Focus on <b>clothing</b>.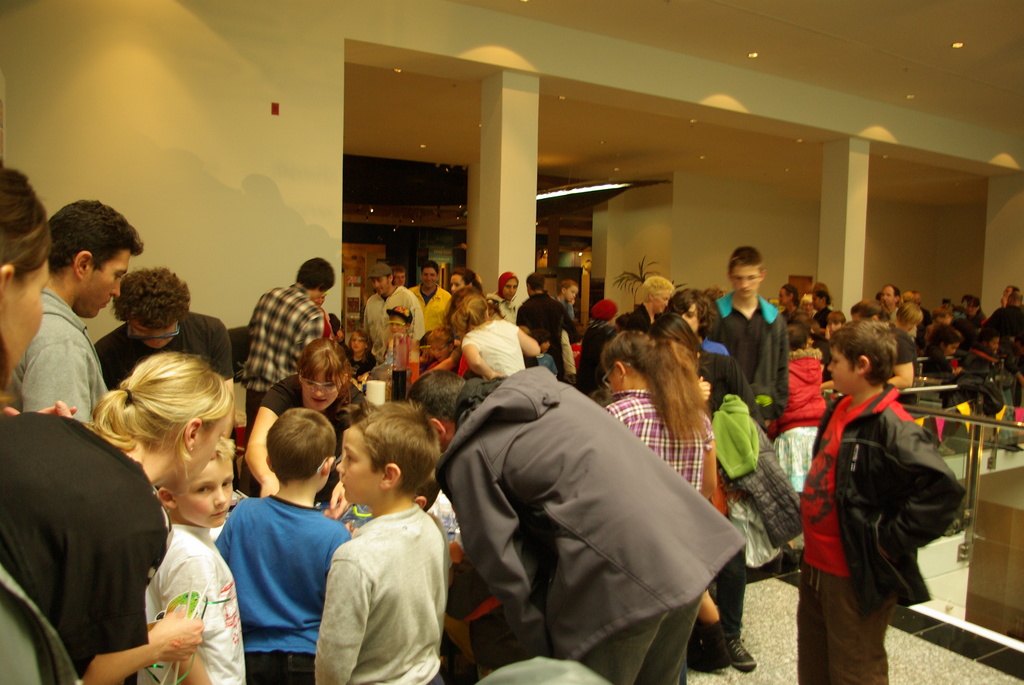
Focused at (left=807, top=386, right=968, bottom=684).
